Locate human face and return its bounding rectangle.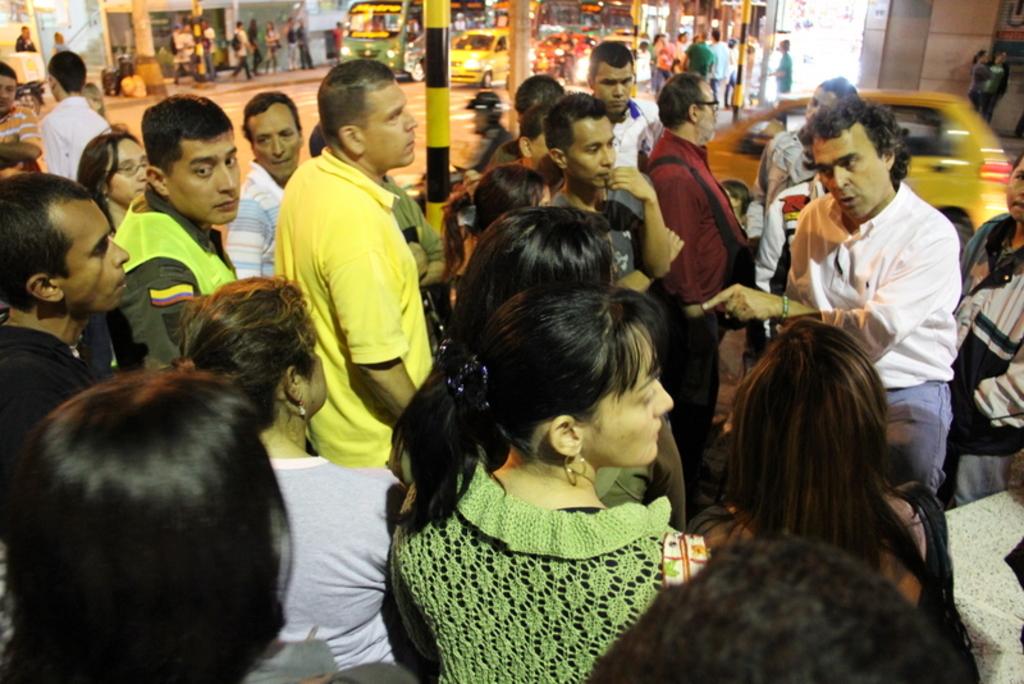
(810,119,888,216).
